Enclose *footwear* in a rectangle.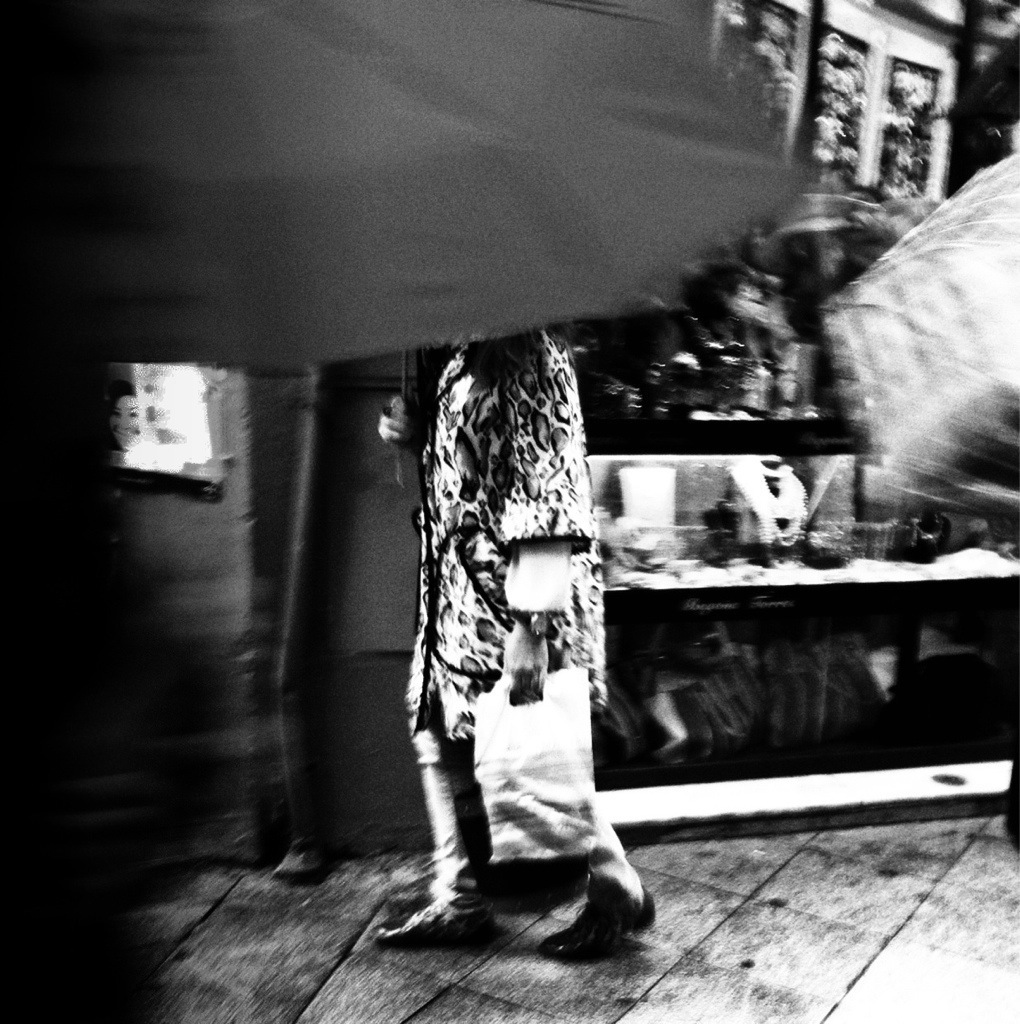
detection(526, 848, 634, 978).
